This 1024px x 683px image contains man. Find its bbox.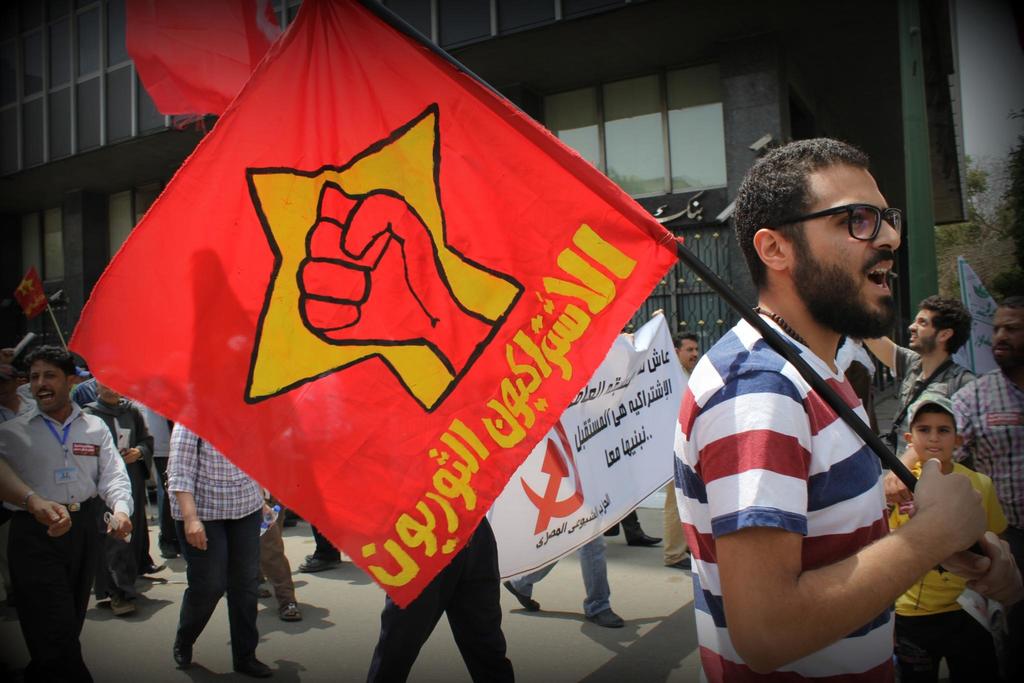
pyautogui.locateOnScreen(883, 300, 1006, 422).
